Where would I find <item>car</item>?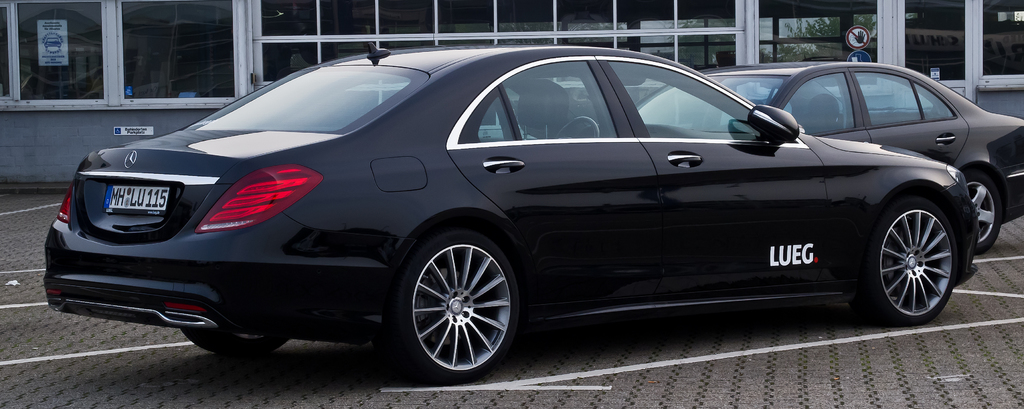
At <box>28,47,1023,383</box>.
